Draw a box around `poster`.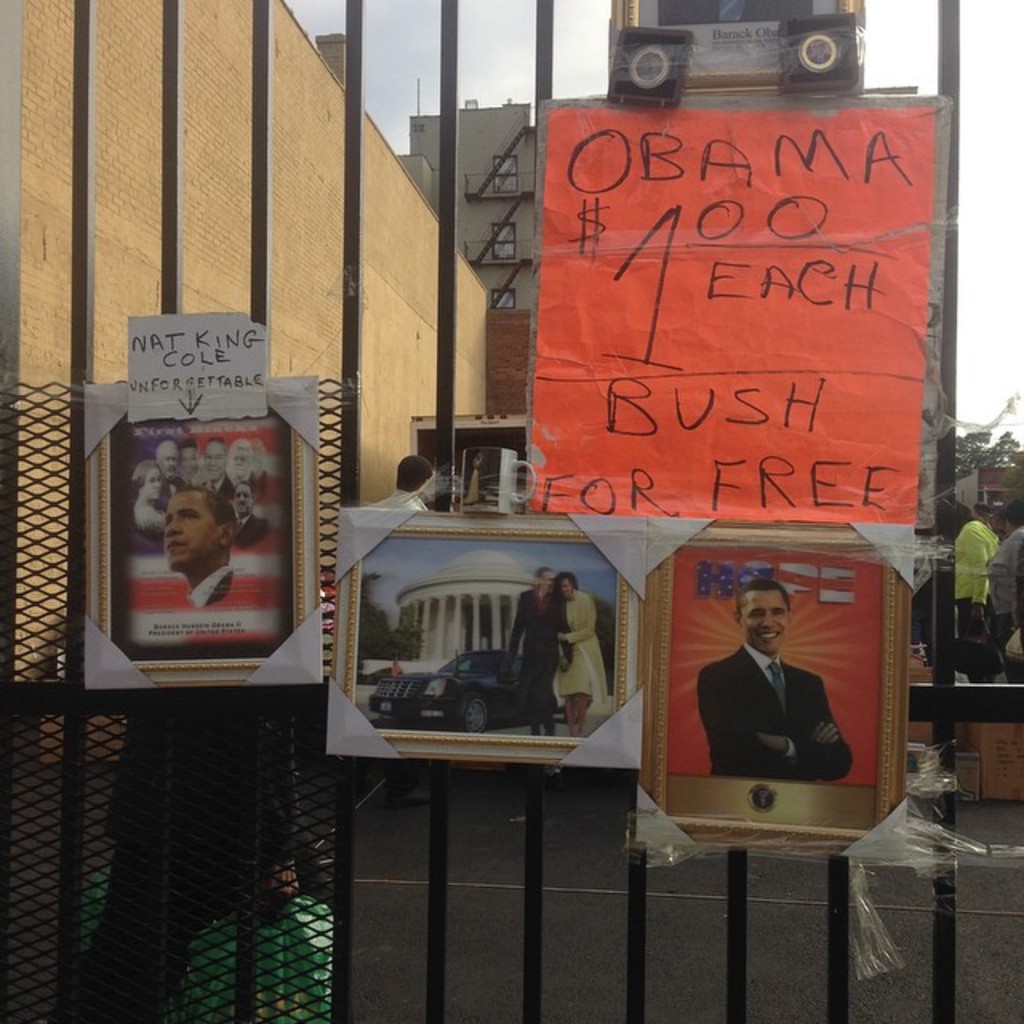
355/528/616/741.
